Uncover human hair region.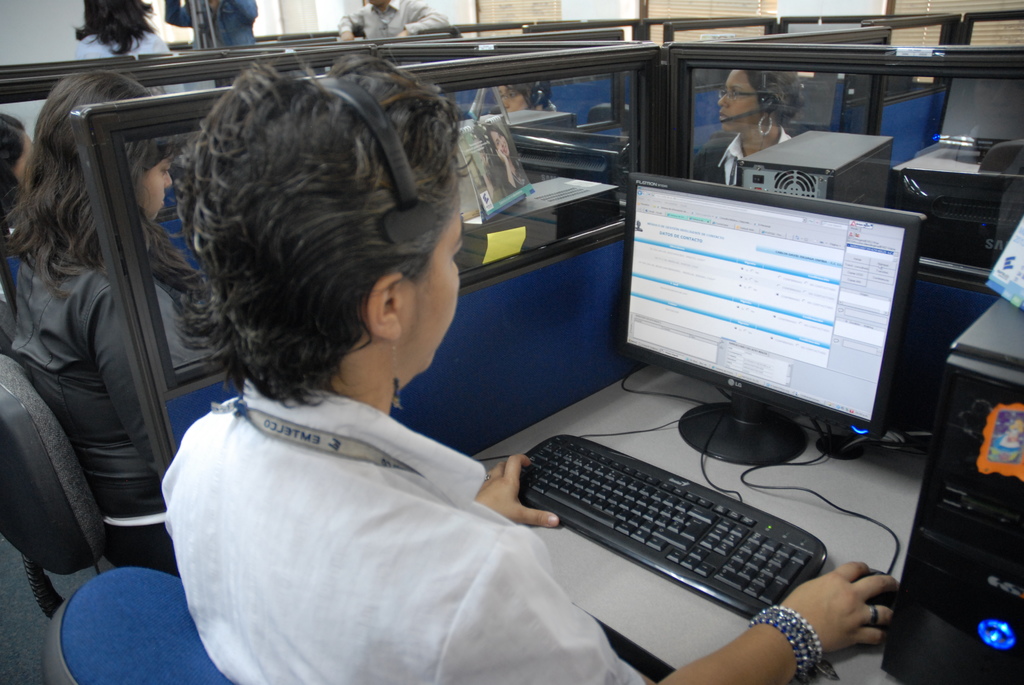
Uncovered: locate(0, 70, 184, 303).
